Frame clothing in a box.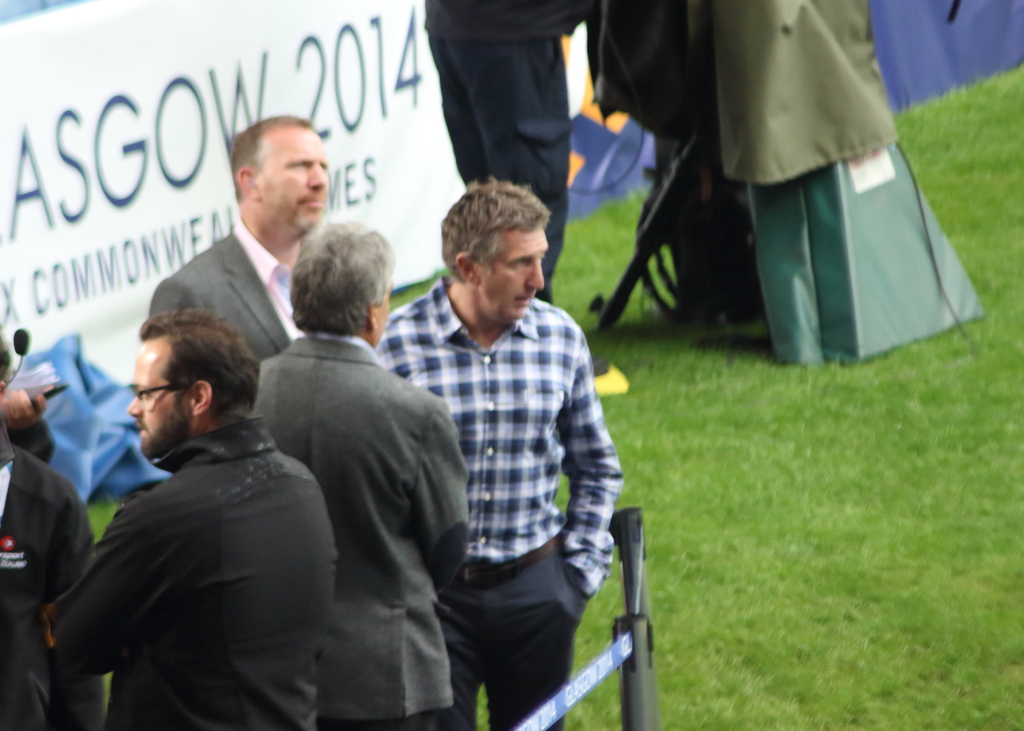
60,341,351,730.
